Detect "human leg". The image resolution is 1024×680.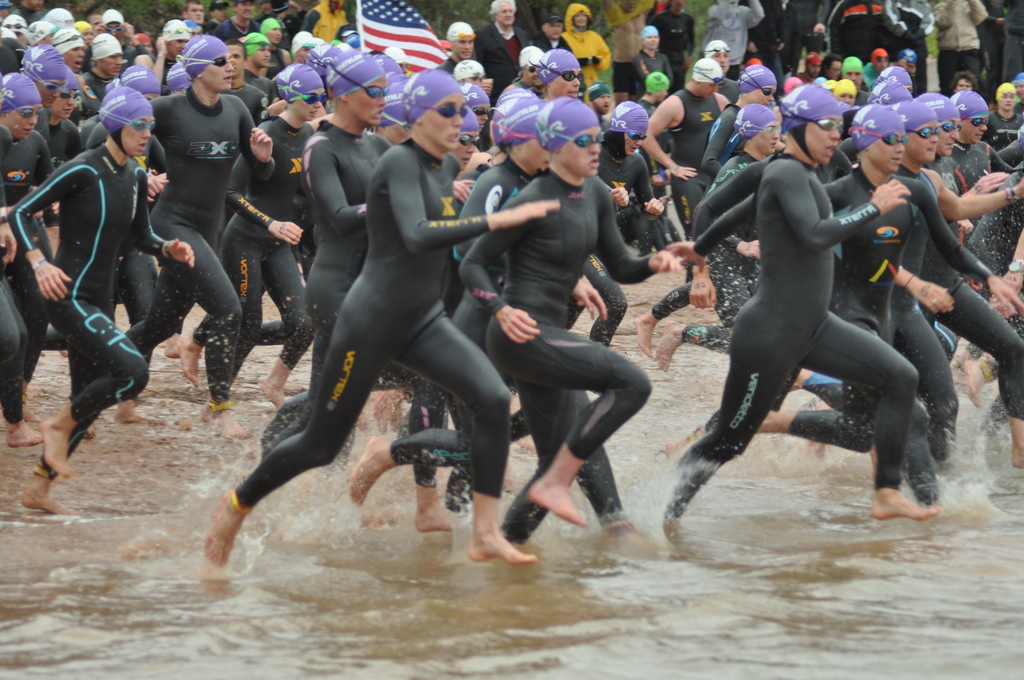
270,257,317,398.
